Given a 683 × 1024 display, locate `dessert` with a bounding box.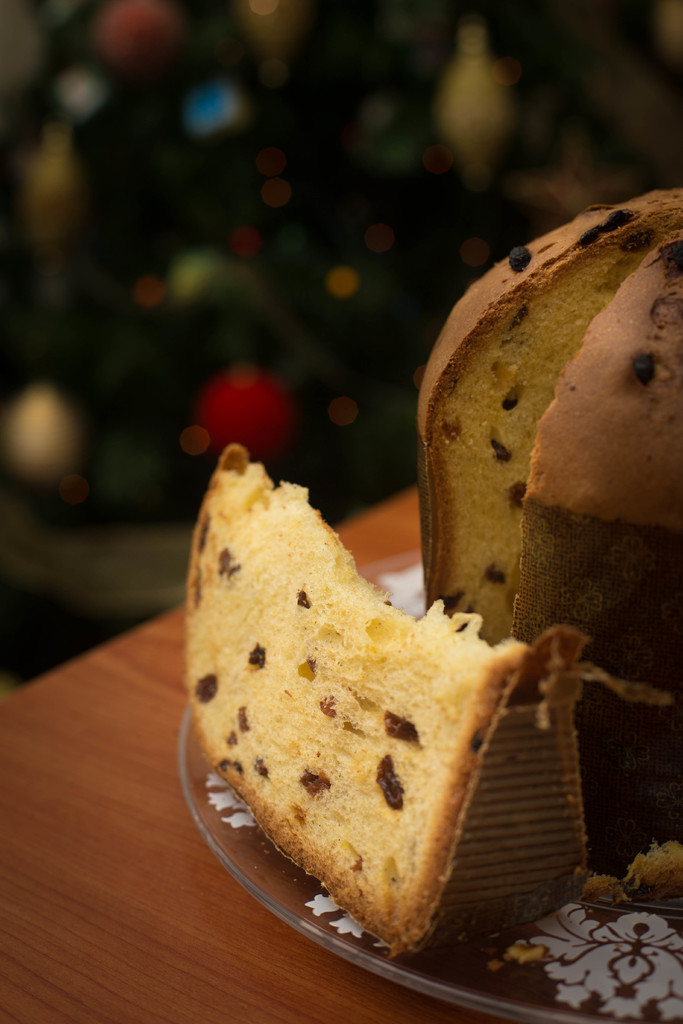
Located: crop(150, 458, 584, 974).
